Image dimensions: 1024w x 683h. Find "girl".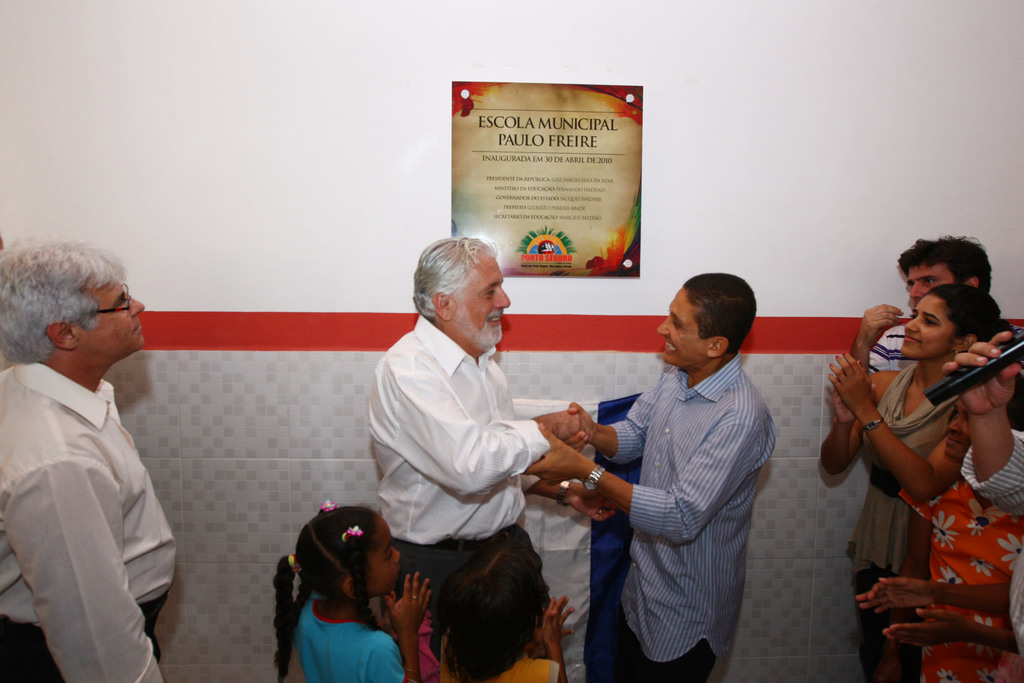
bbox(430, 547, 577, 682).
